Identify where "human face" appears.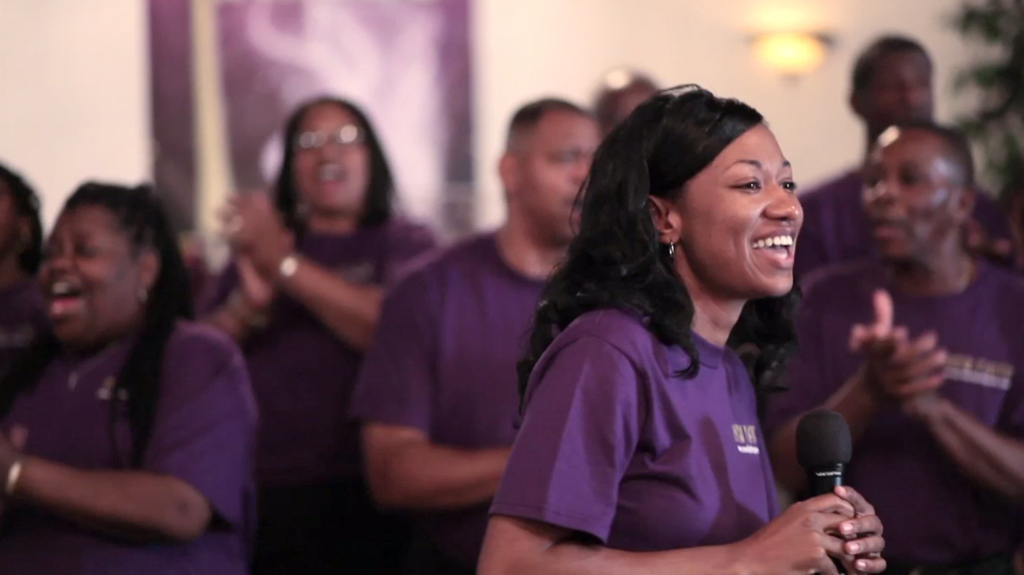
Appears at 39/201/140/347.
